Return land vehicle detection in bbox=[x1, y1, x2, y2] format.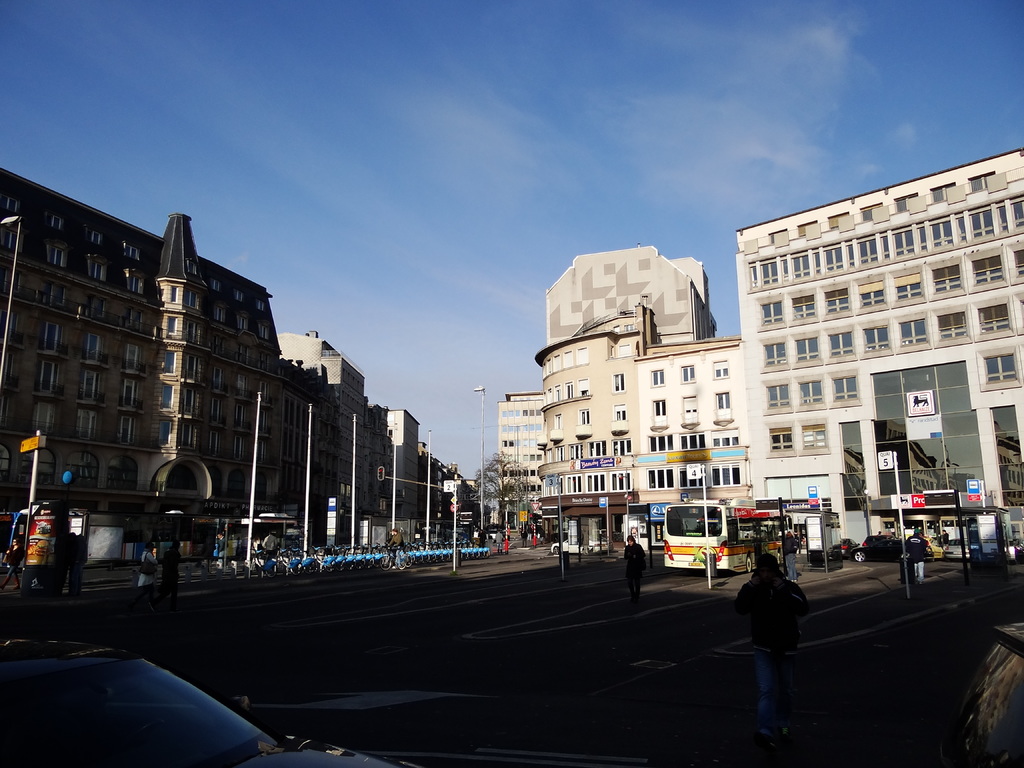
bbox=[550, 536, 609, 554].
